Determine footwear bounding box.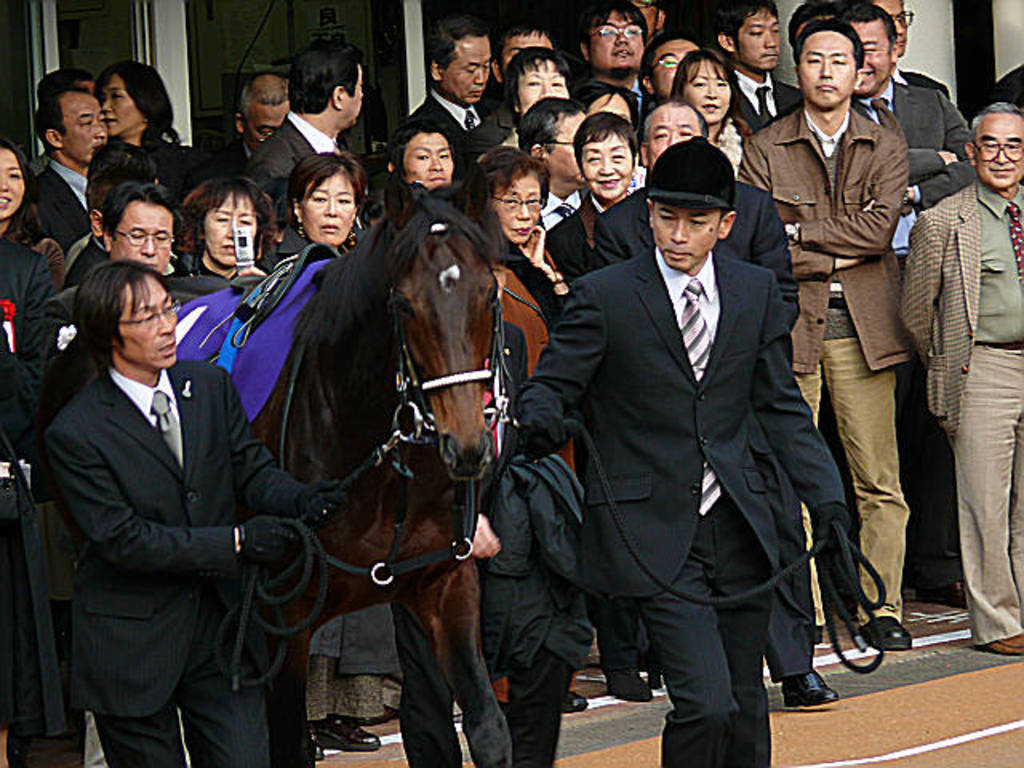
Determined: <box>784,666,846,709</box>.
